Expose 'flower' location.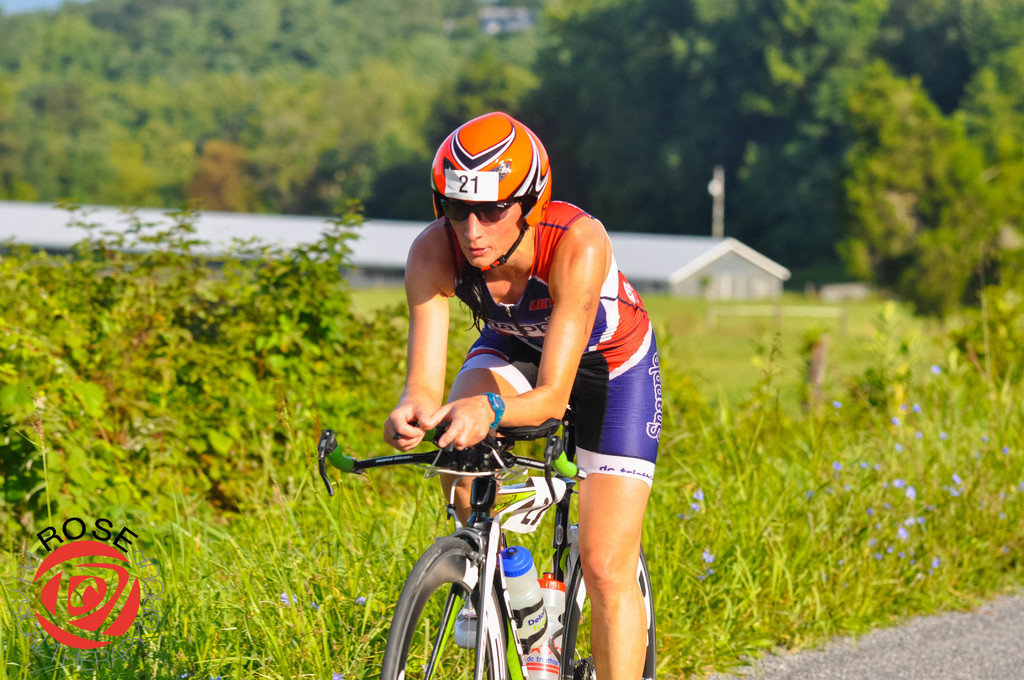
Exposed at (938,429,947,438).
